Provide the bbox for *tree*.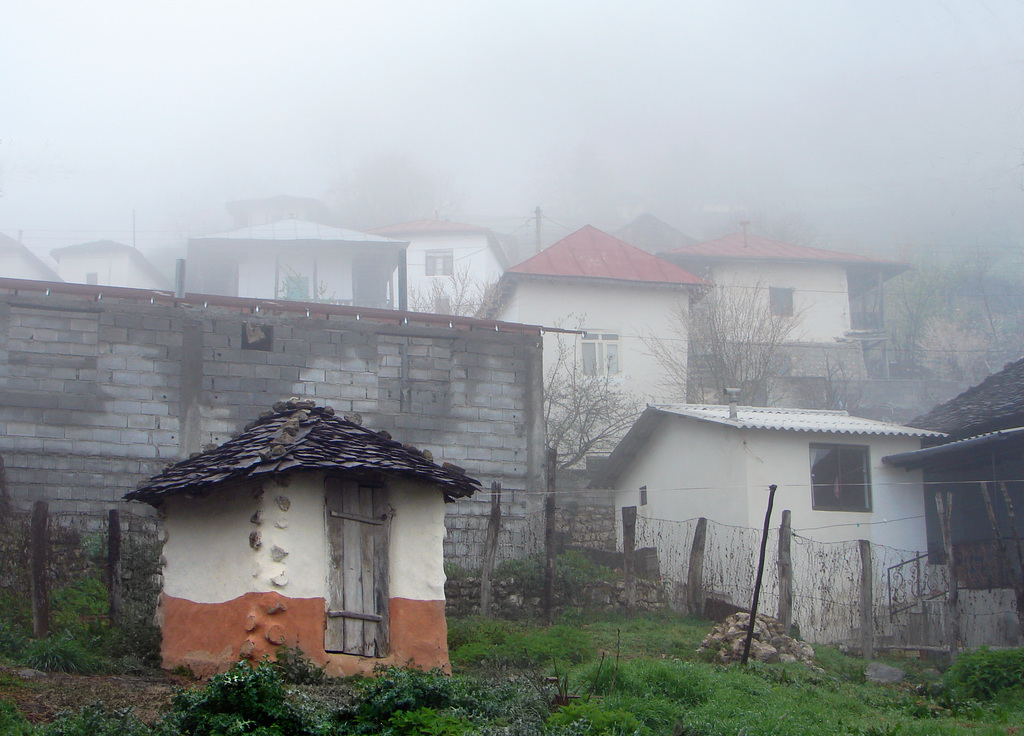
pyautogui.locateOnScreen(316, 141, 468, 241).
